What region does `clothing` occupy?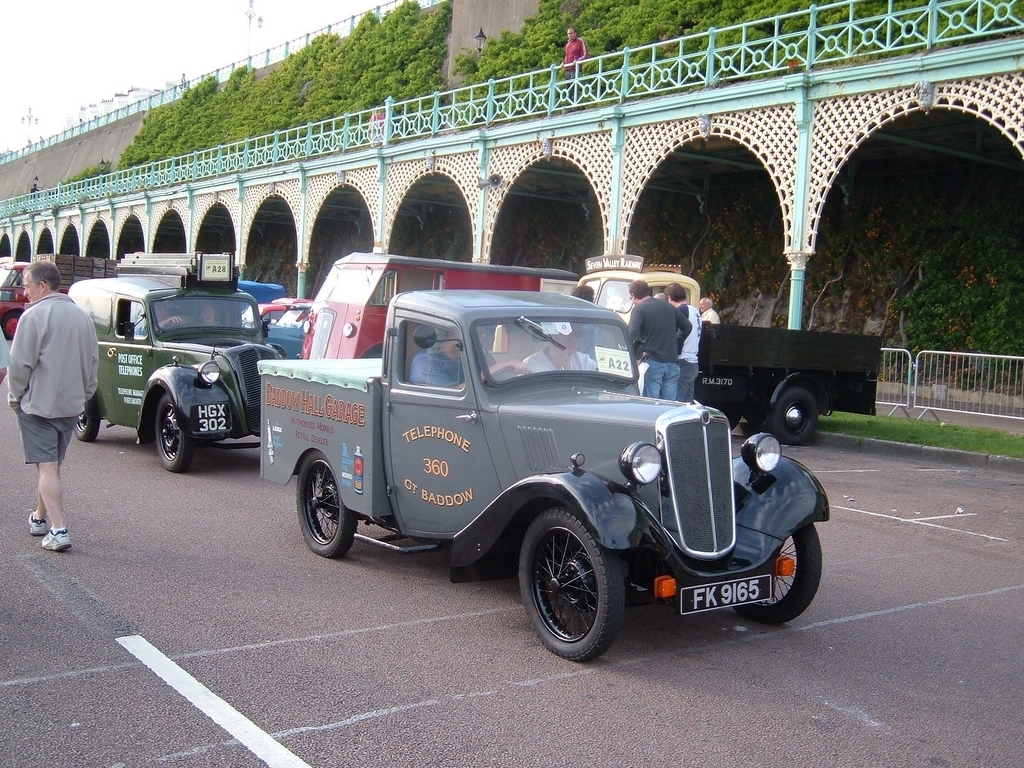
pyautogui.locateOnScreen(2, 292, 102, 461).
